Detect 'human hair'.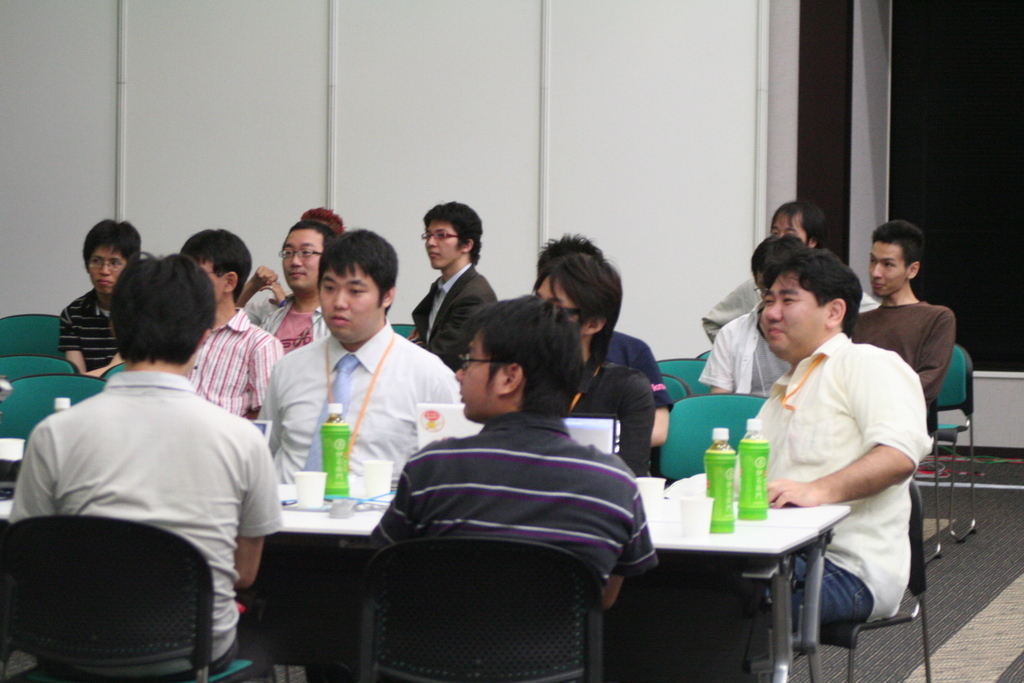
Detected at bbox=[534, 229, 603, 272].
